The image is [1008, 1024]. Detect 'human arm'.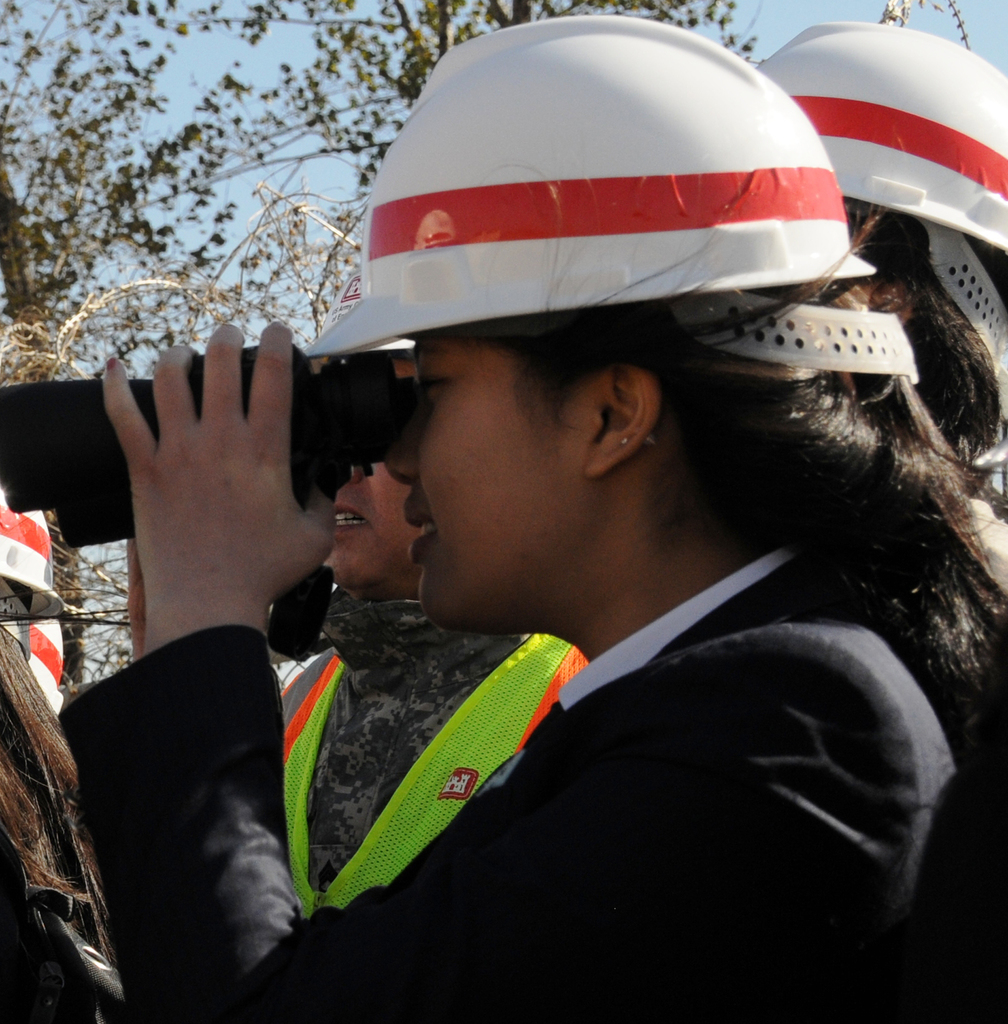
Detection: pyautogui.locateOnScreen(53, 314, 932, 1023).
